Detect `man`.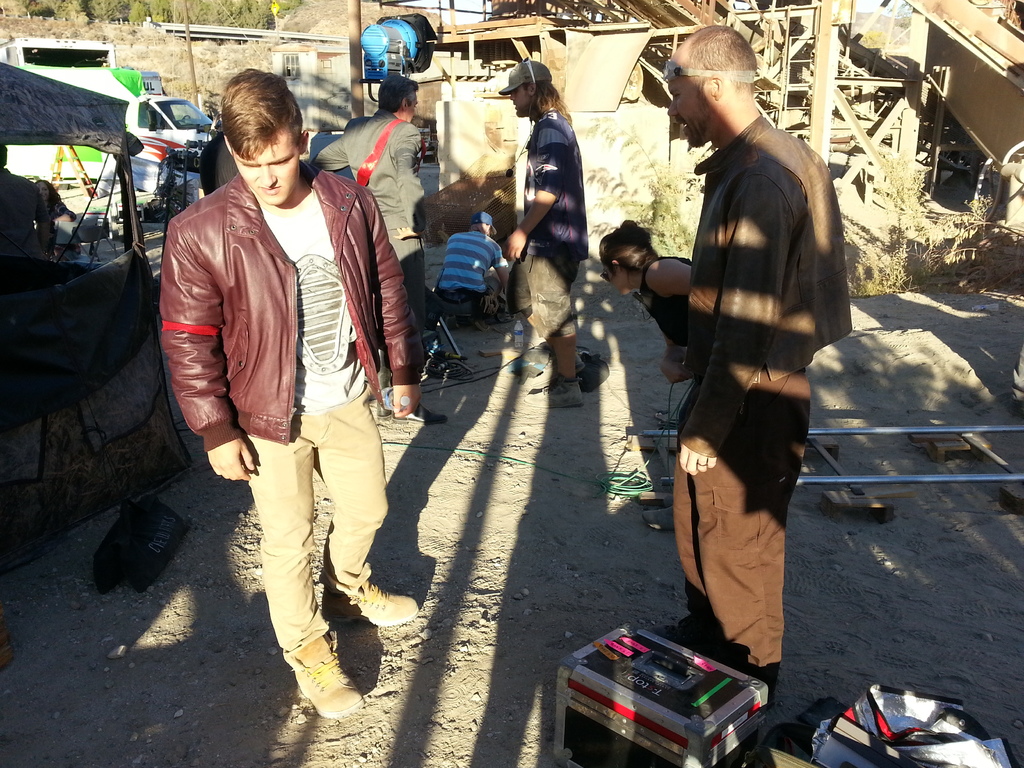
Detected at (159,70,411,698).
